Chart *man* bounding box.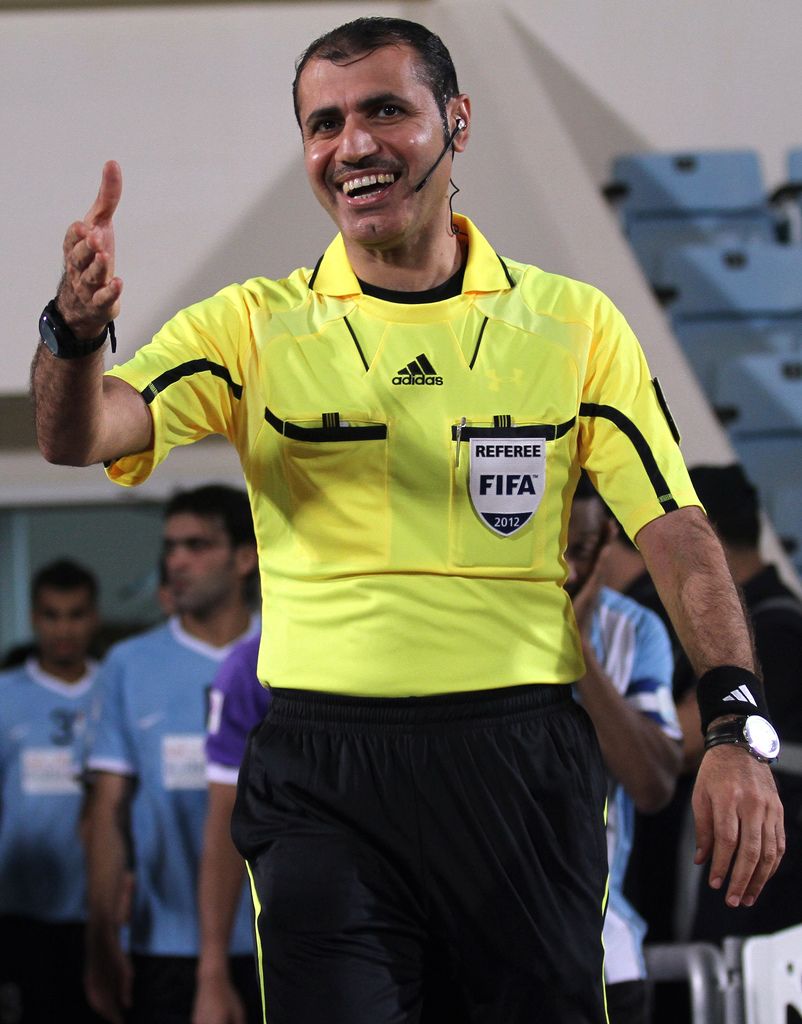
Charted: 565/473/685/1023.
